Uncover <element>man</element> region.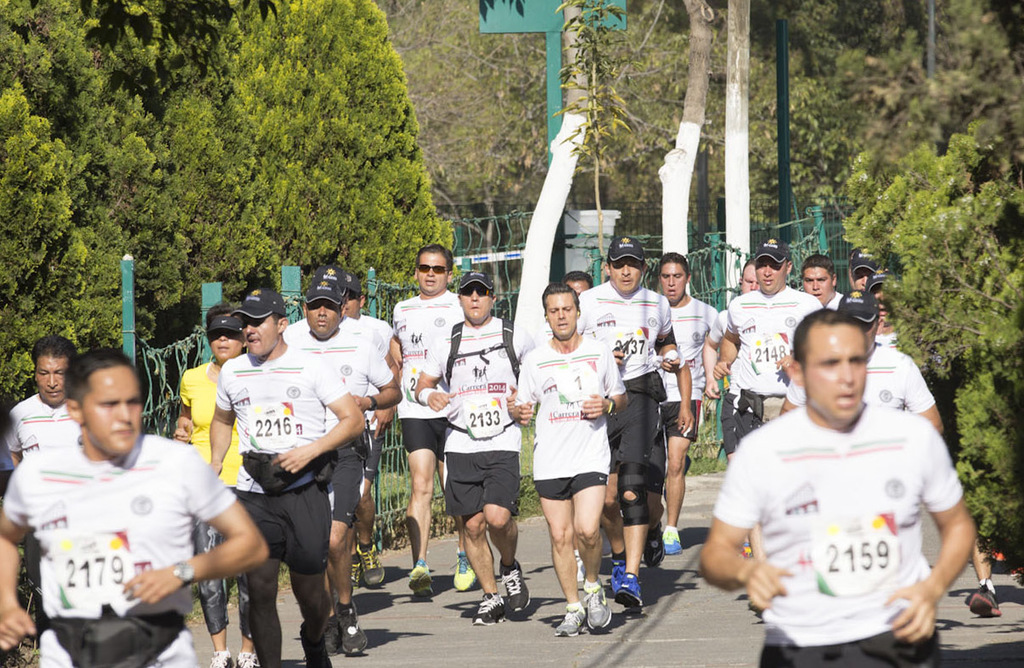
Uncovered: 177 306 256 667.
